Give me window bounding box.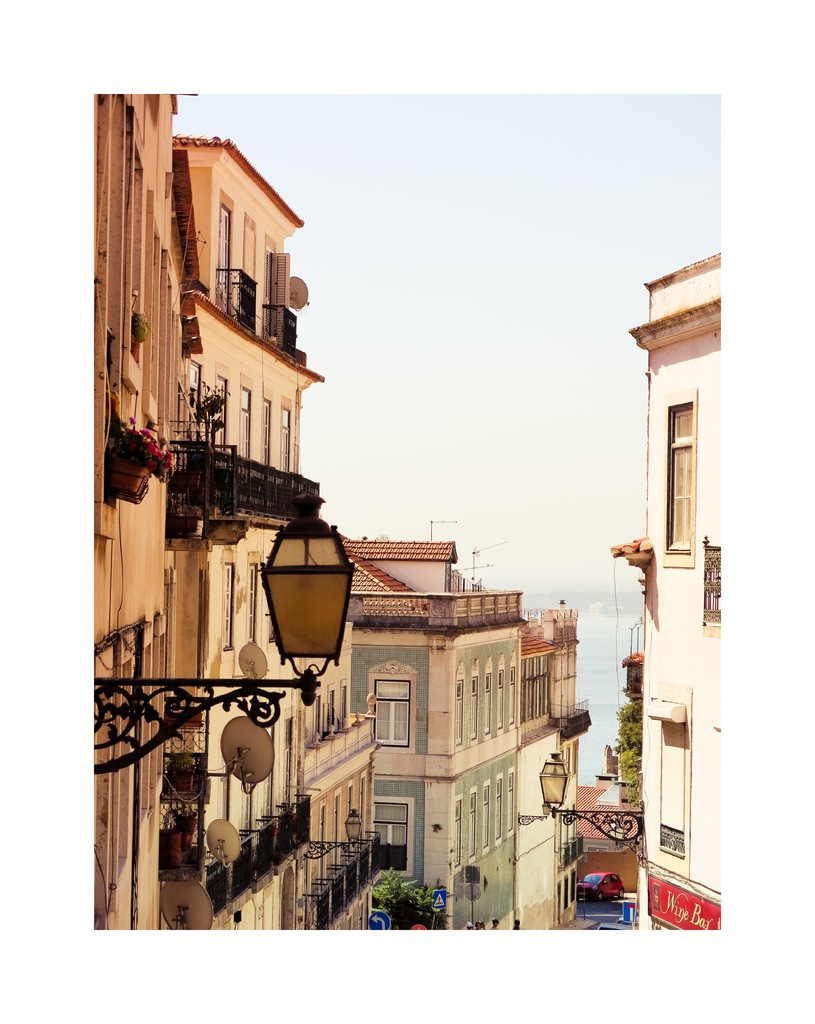
pyautogui.locateOnScreen(650, 706, 690, 854).
